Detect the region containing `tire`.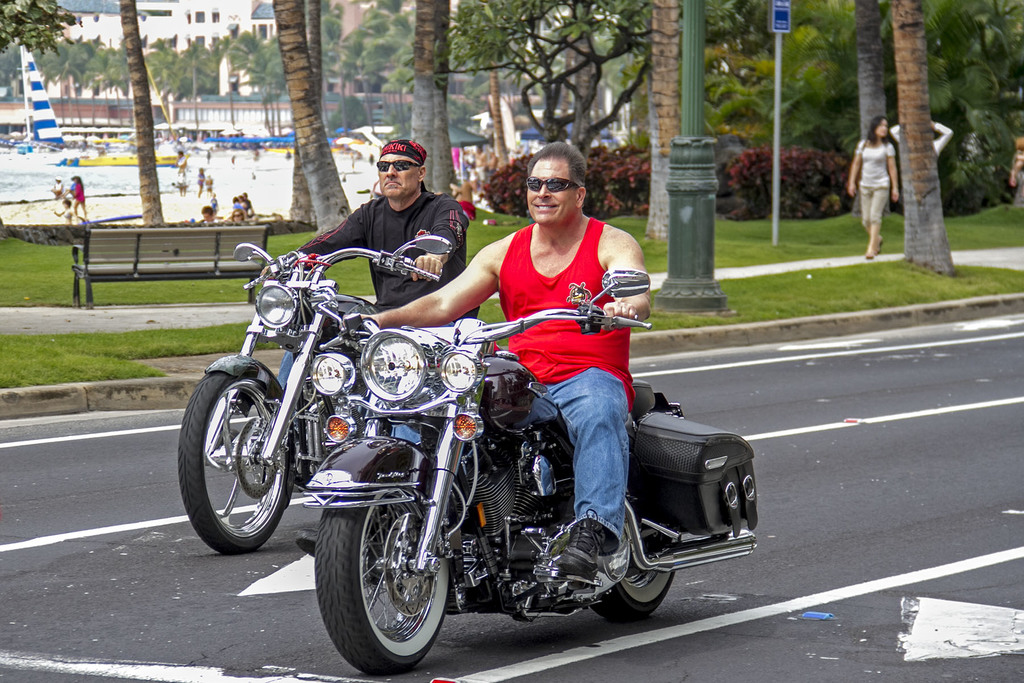
[left=180, top=368, right=295, bottom=552].
